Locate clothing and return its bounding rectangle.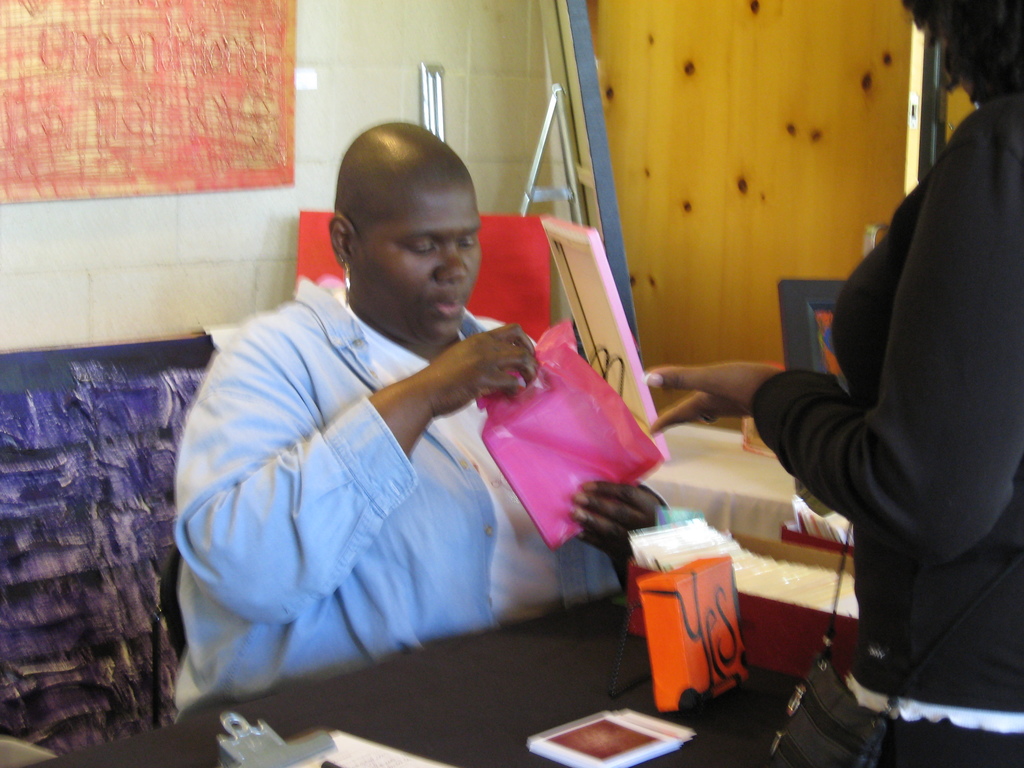
<bbox>748, 86, 1023, 765</bbox>.
